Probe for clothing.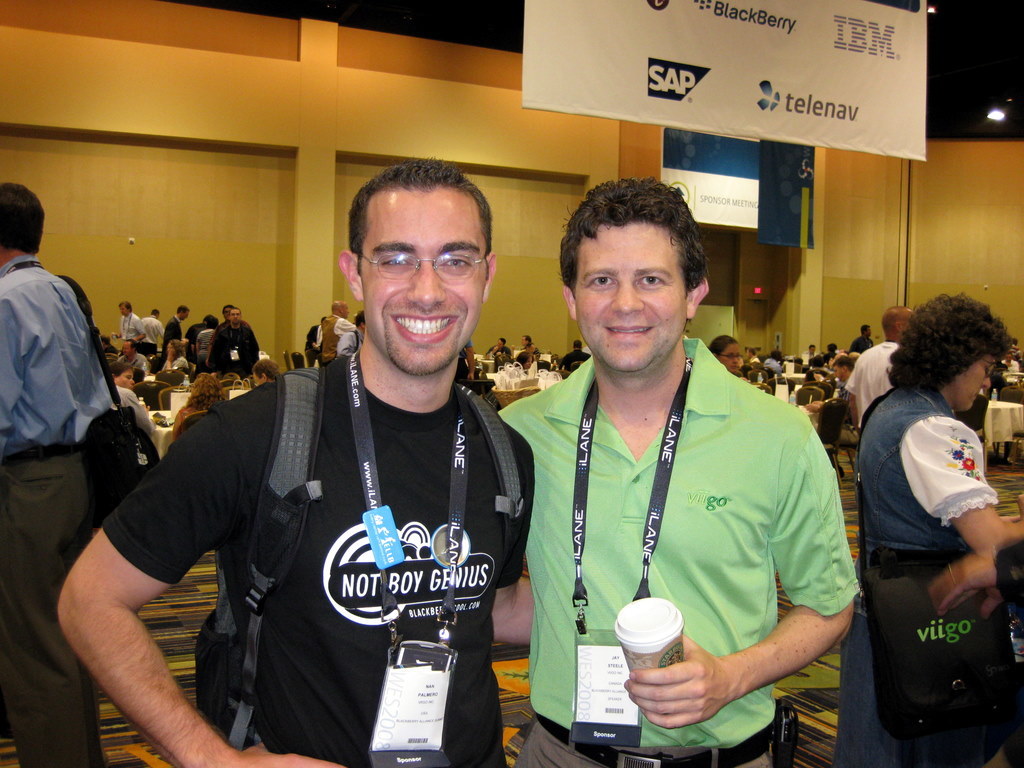
Probe result: (left=161, top=312, right=184, bottom=351).
